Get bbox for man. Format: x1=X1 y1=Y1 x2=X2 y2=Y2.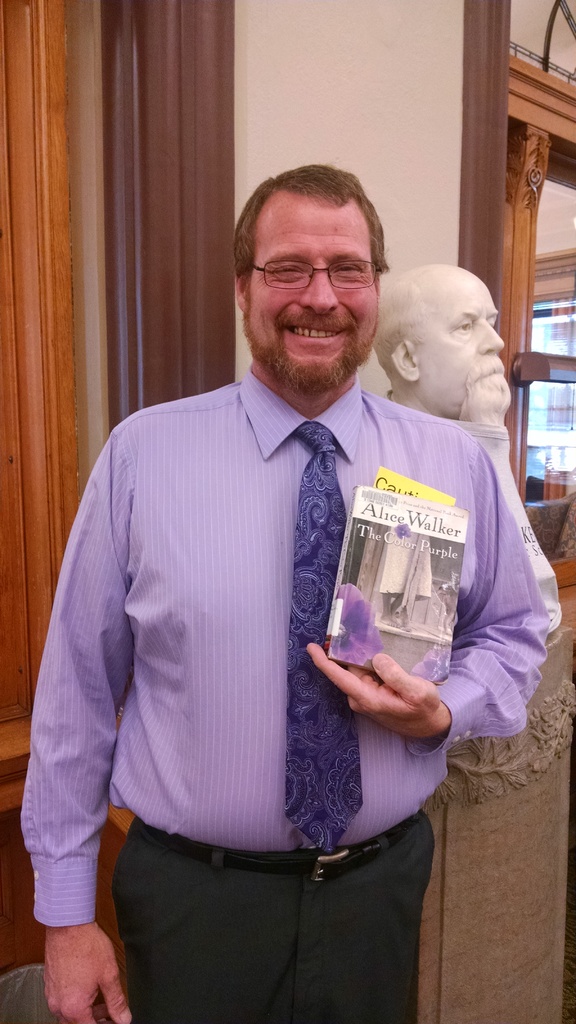
x1=372 y1=262 x2=511 y2=438.
